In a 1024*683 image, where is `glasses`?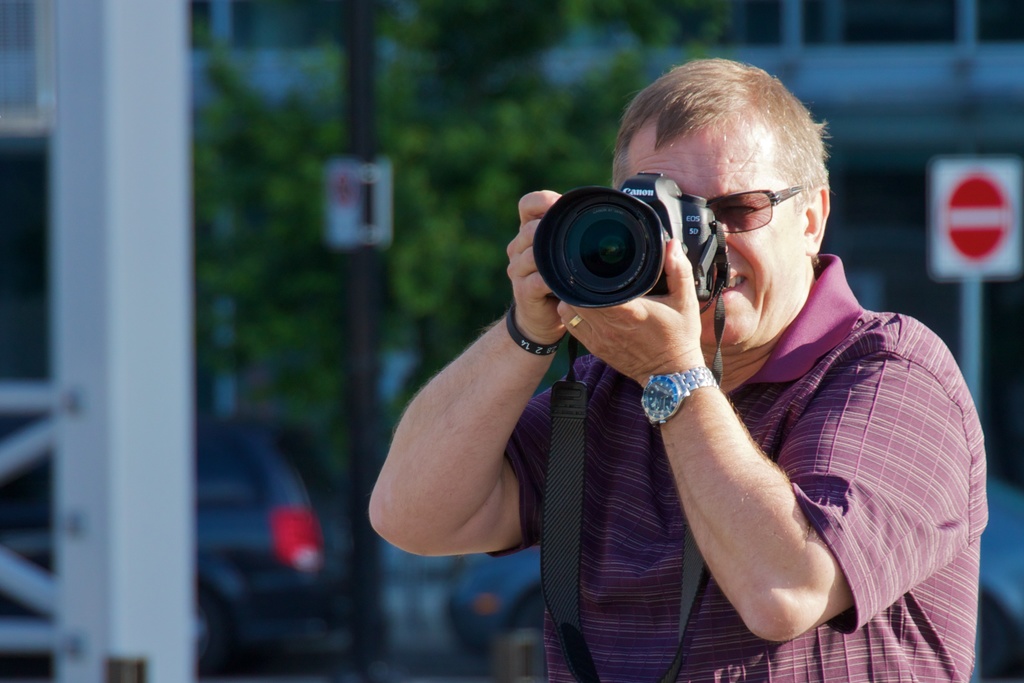
(x1=669, y1=180, x2=818, y2=233).
